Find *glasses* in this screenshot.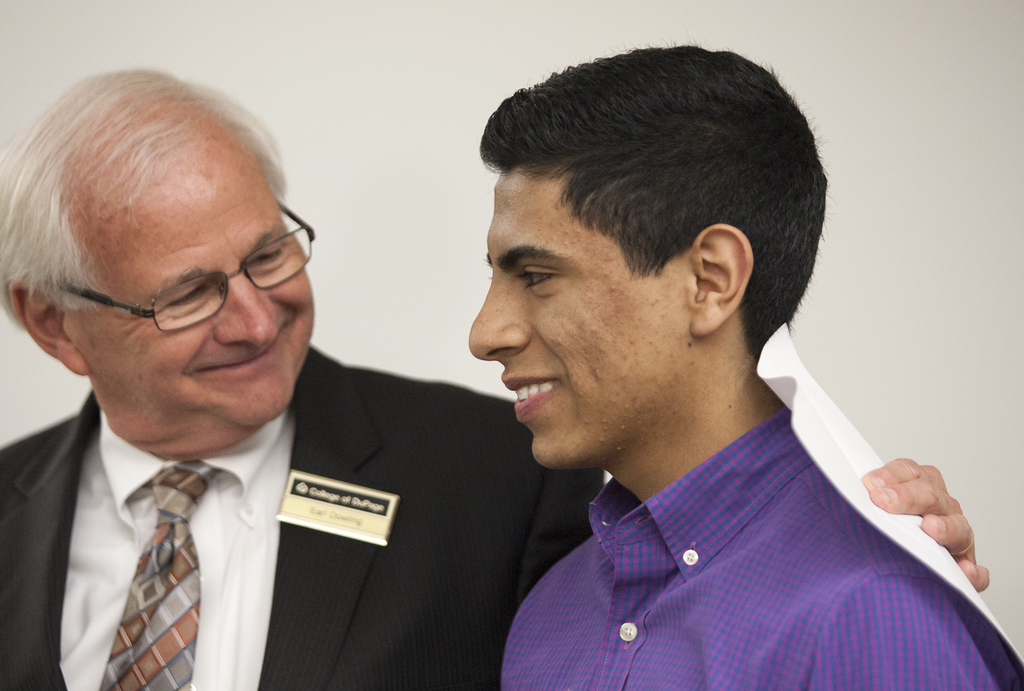
The bounding box for *glasses* is [43, 239, 310, 334].
